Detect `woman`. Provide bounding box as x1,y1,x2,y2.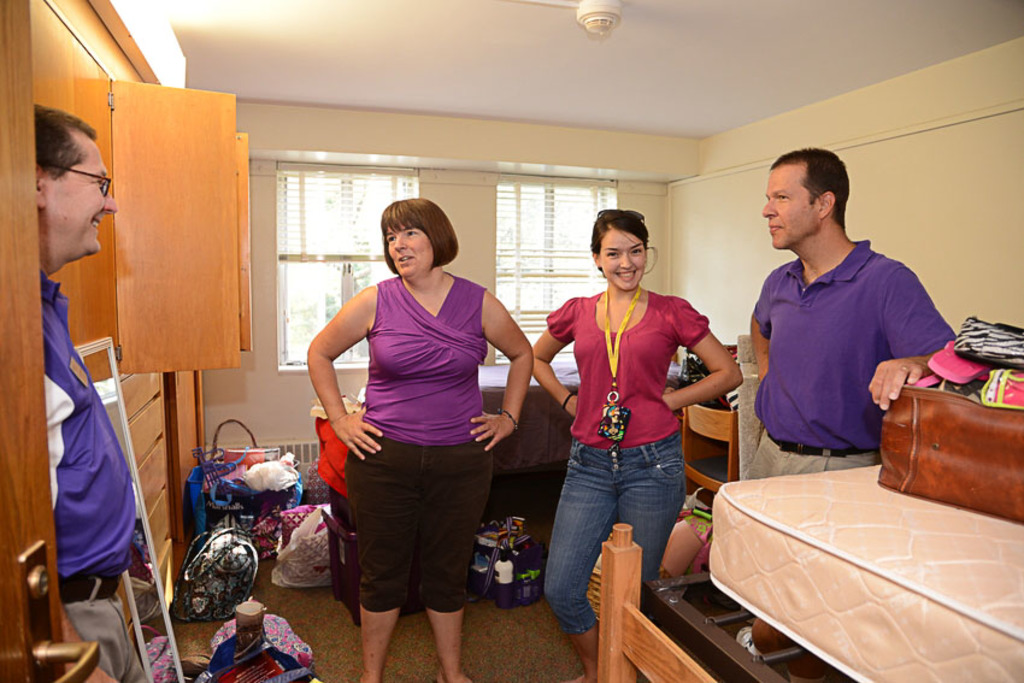
310,196,513,682.
